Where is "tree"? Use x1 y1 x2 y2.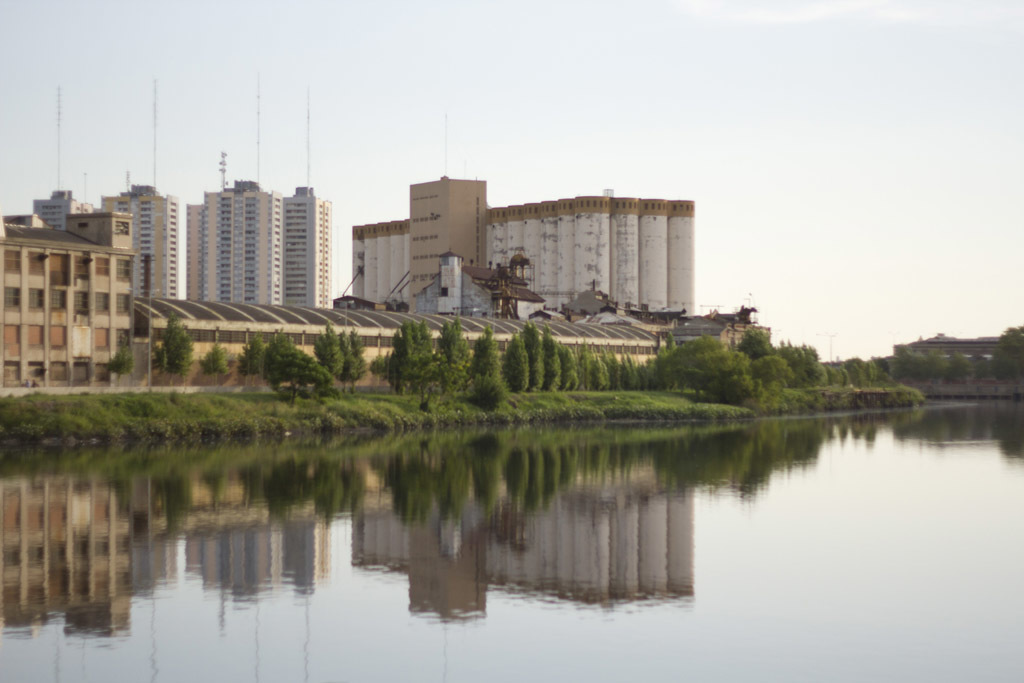
104 336 131 385.
